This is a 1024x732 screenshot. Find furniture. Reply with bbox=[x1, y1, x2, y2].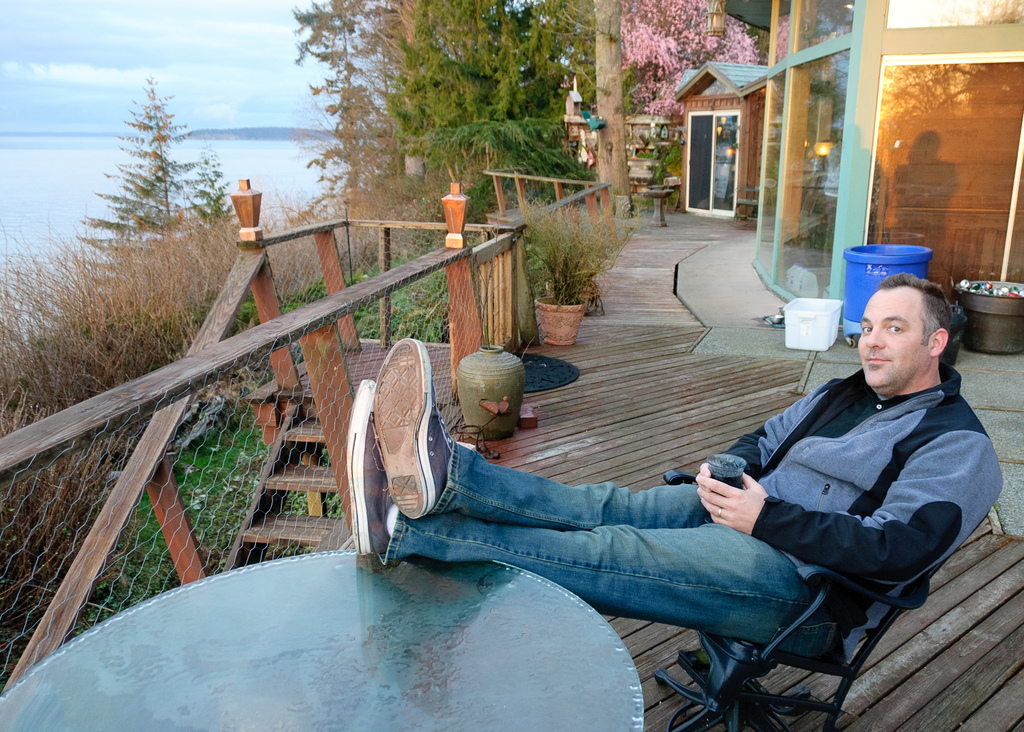
bbox=[652, 469, 930, 731].
